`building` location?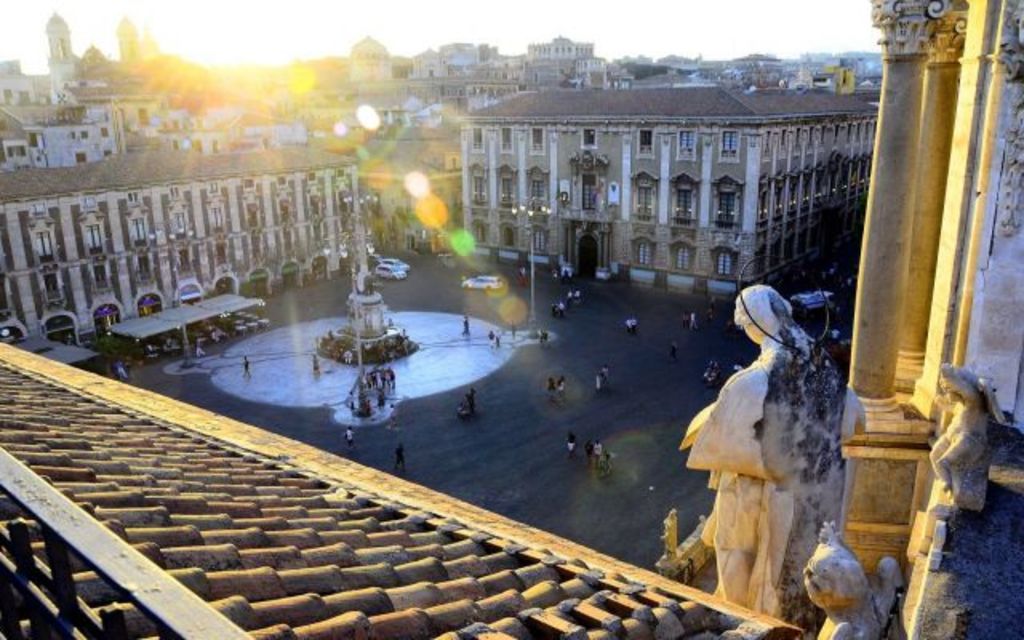
select_region(0, 339, 800, 638)
